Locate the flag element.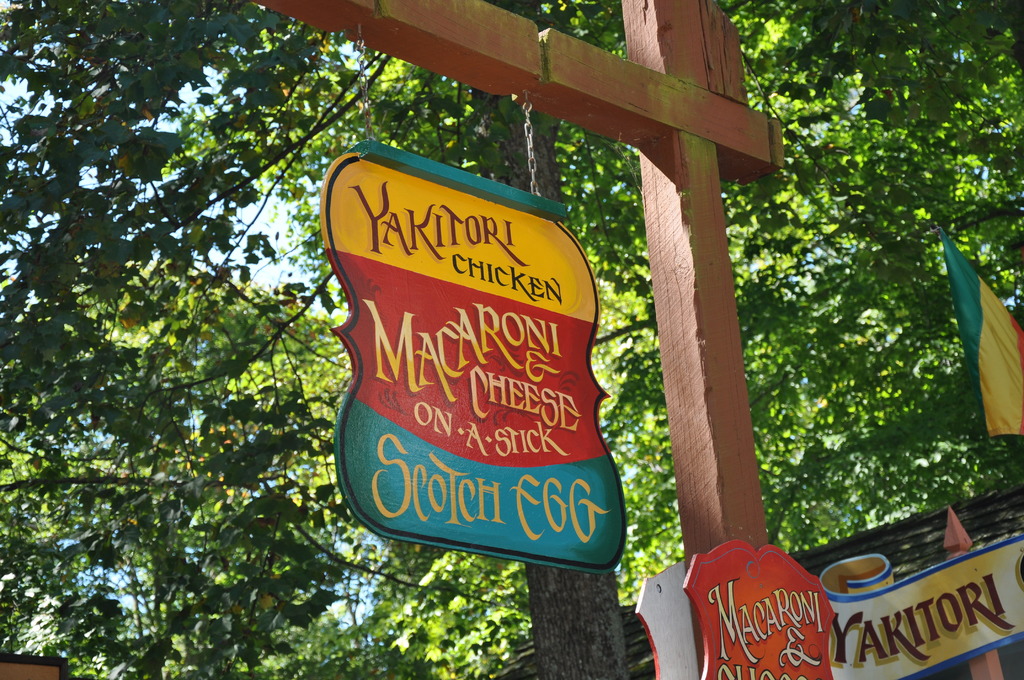
Element bbox: crop(945, 508, 1005, 679).
